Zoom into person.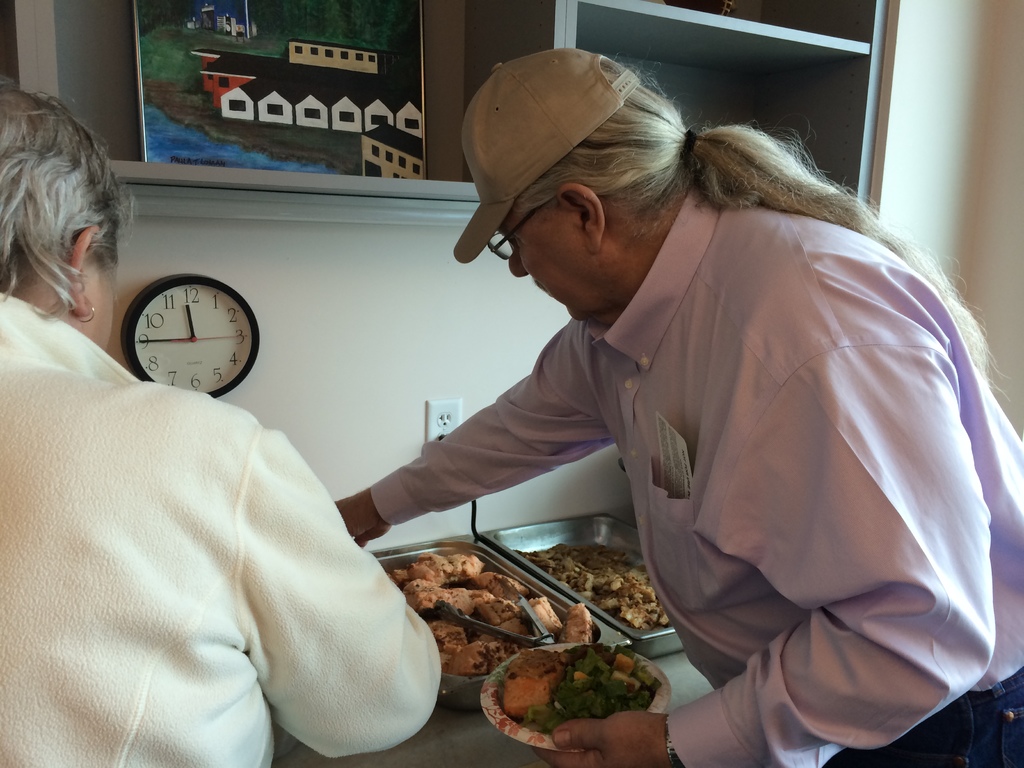
Zoom target: (0, 85, 440, 767).
